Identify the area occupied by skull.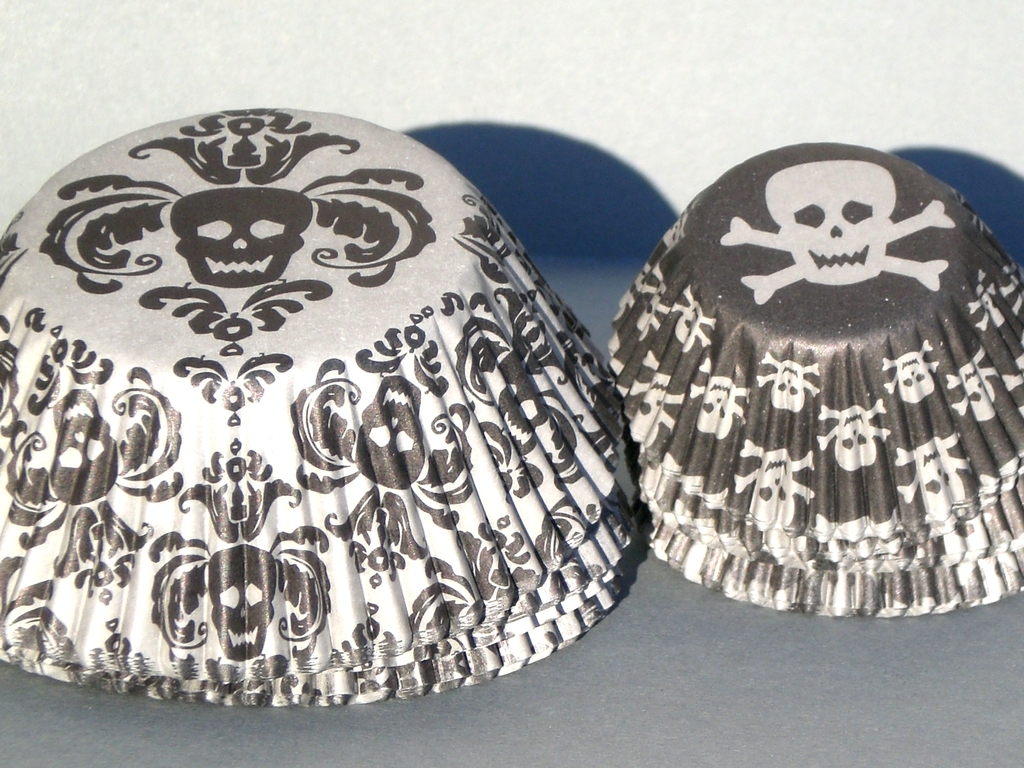
Area: (x1=497, y1=352, x2=551, y2=458).
